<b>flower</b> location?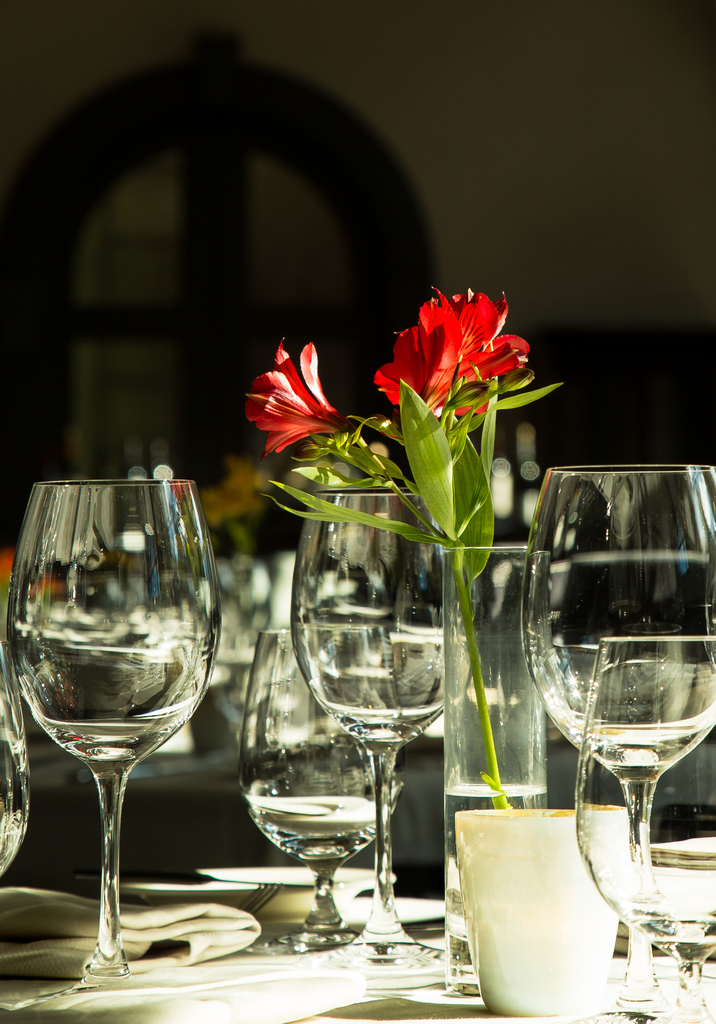
[246,337,337,454]
